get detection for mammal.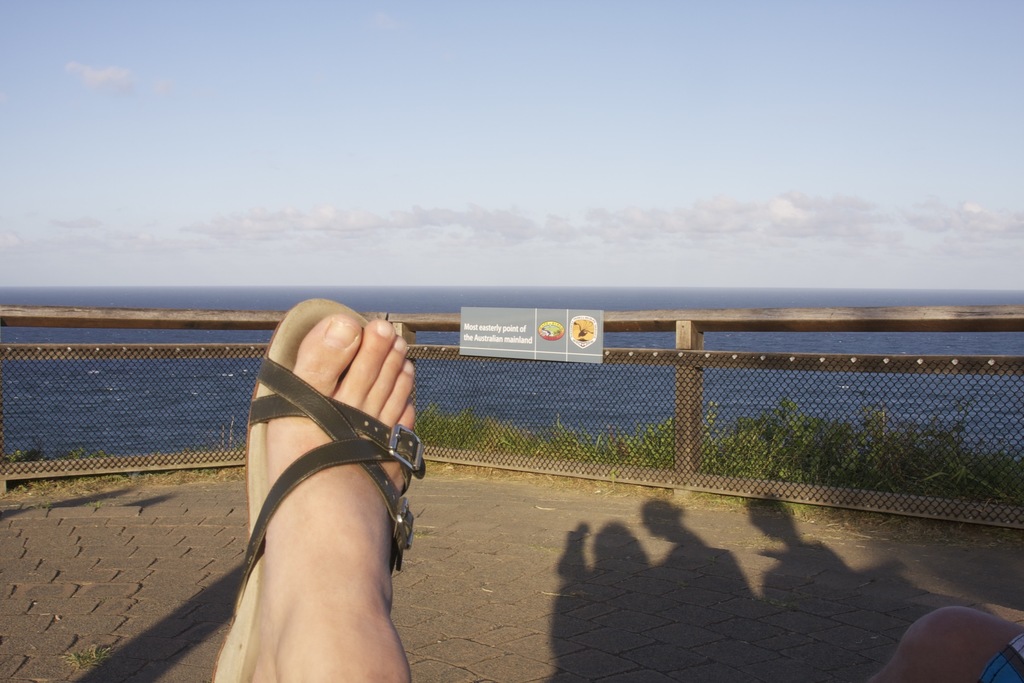
Detection: Rect(198, 281, 442, 639).
